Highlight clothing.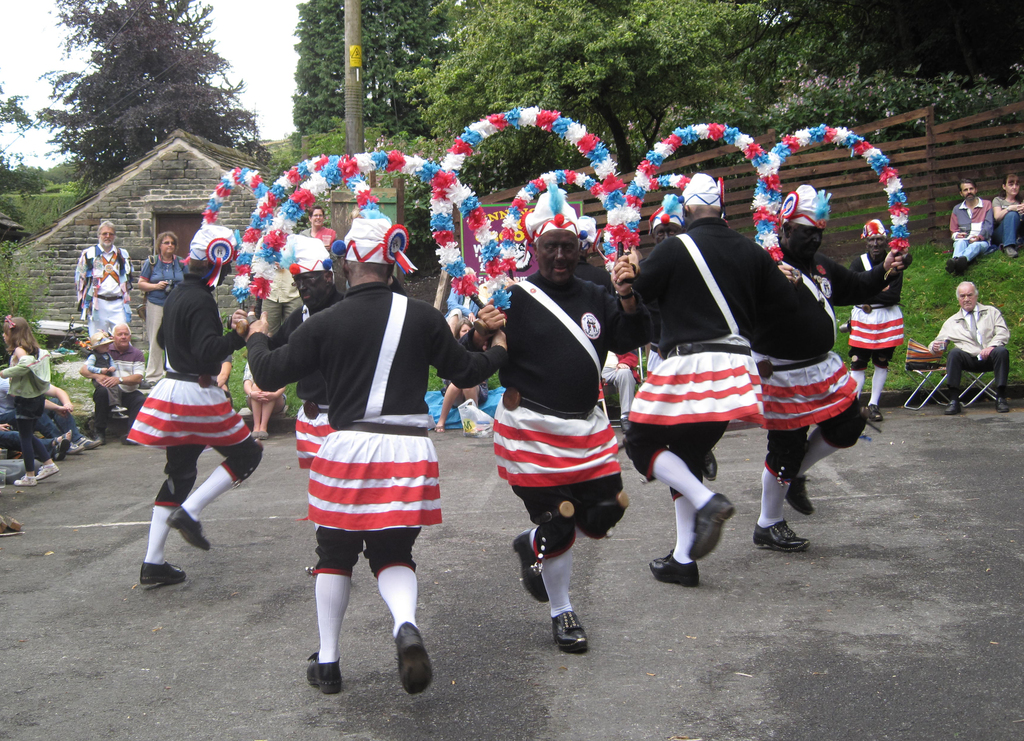
Highlighted region: box=[250, 232, 308, 340].
